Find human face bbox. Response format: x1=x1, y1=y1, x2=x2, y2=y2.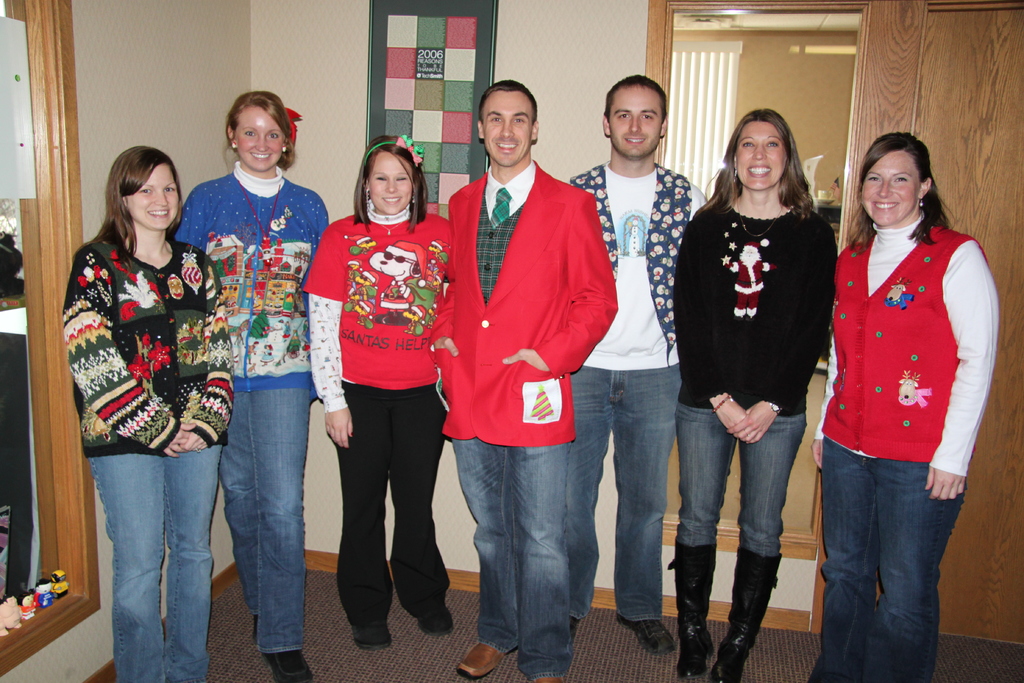
x1=859, y1=149, x2=920, y2=226.
